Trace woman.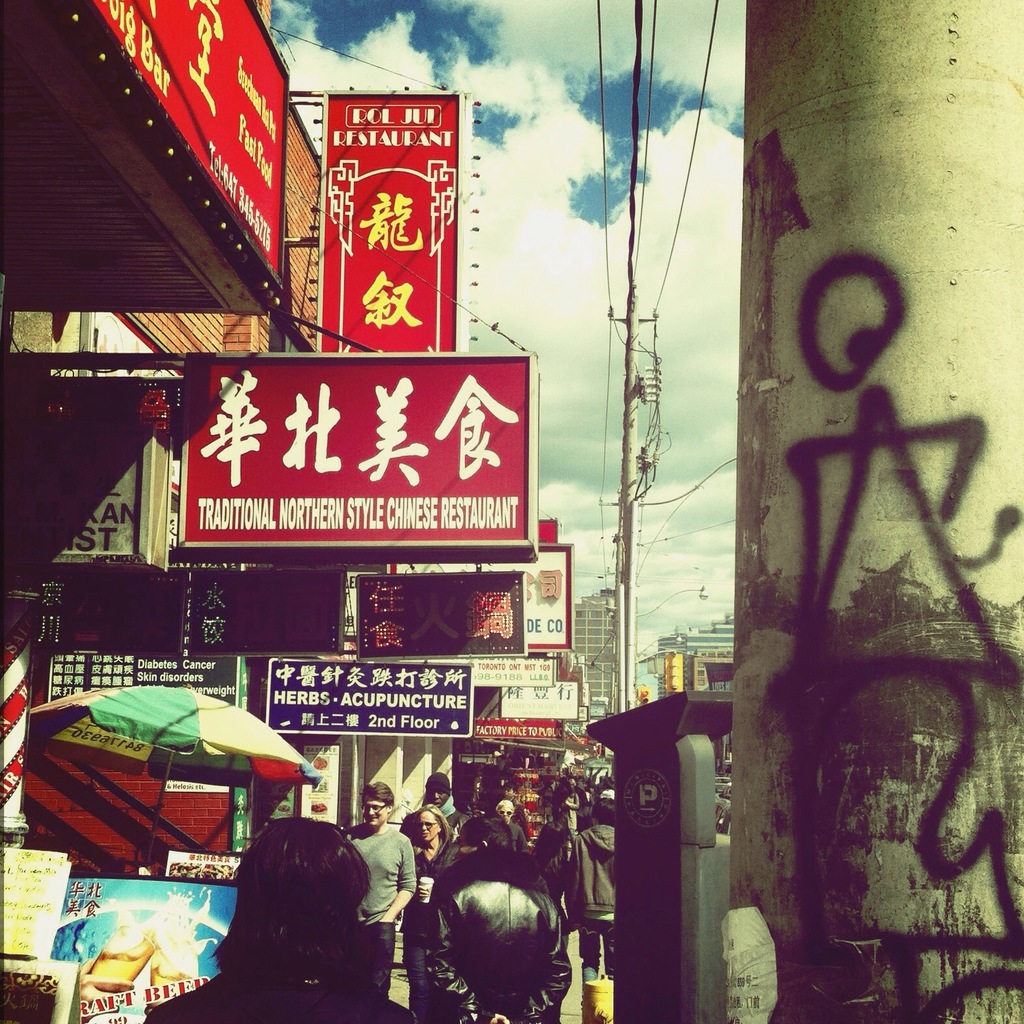
Traced to 407, 806, 454, 1007.
